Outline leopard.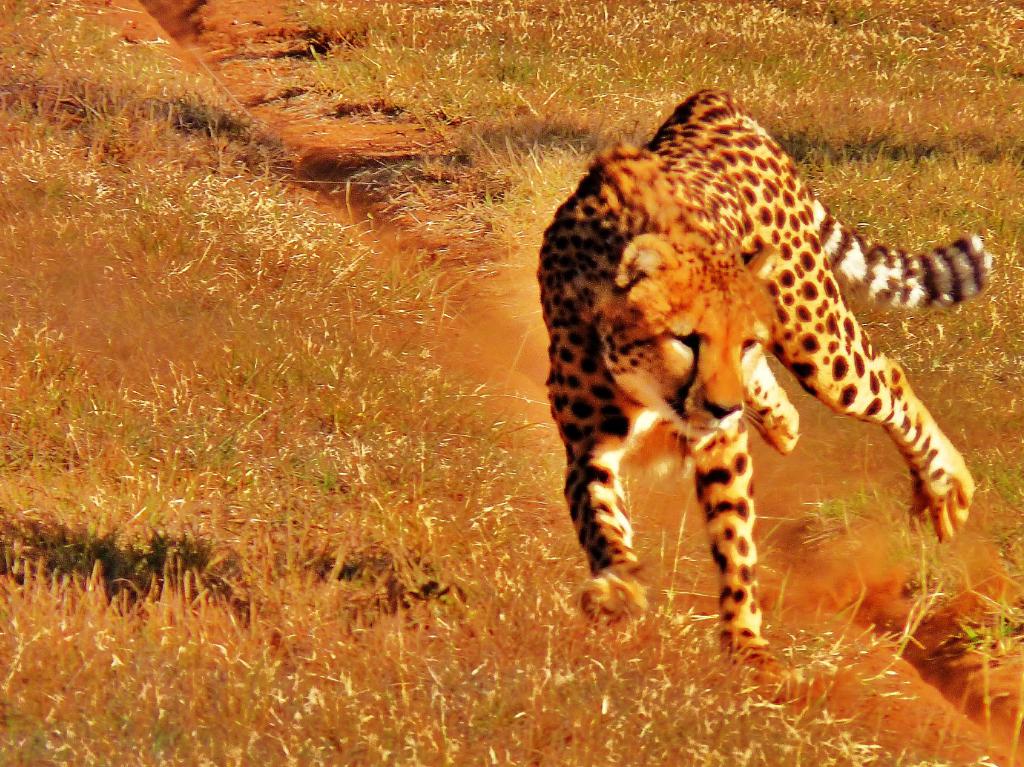
Outline: [538,89,996,698].
